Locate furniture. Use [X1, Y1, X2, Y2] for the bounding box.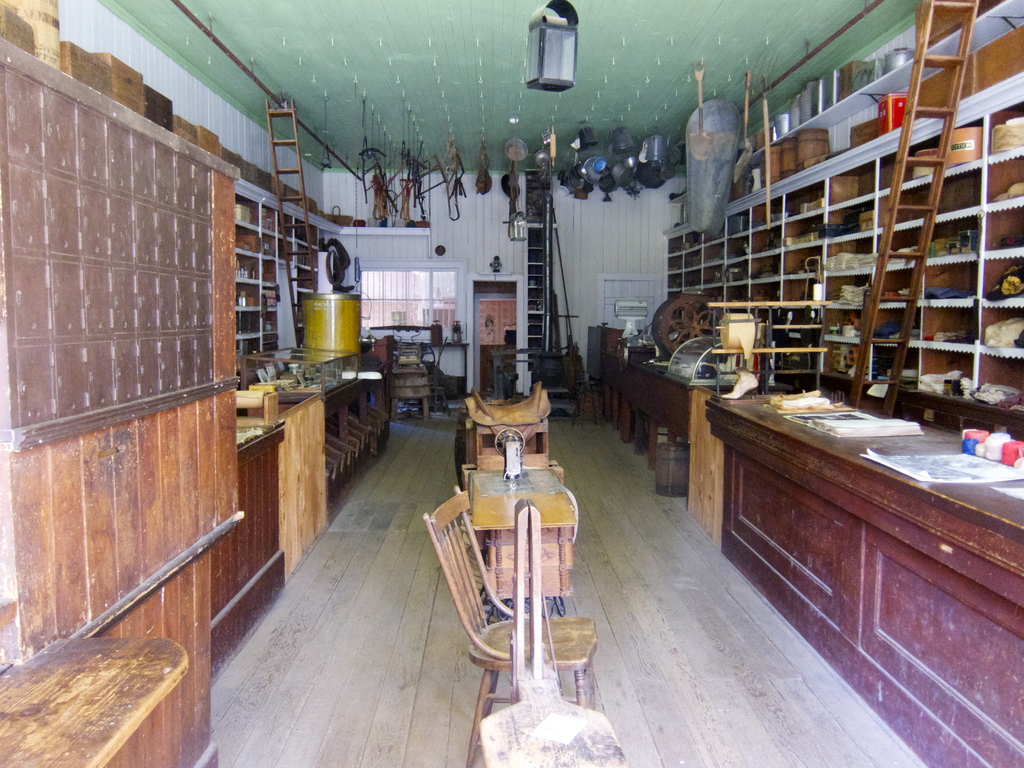
[588, 0, 1023, 767].
